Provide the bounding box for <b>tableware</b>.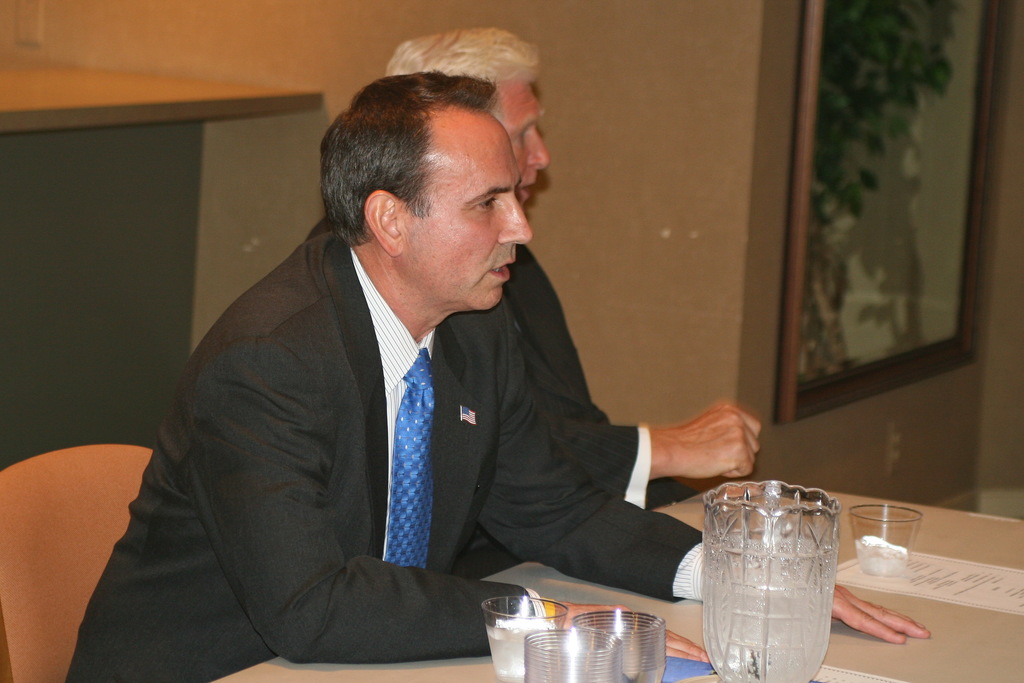
<region>521, 625, 622, 682</region>.
